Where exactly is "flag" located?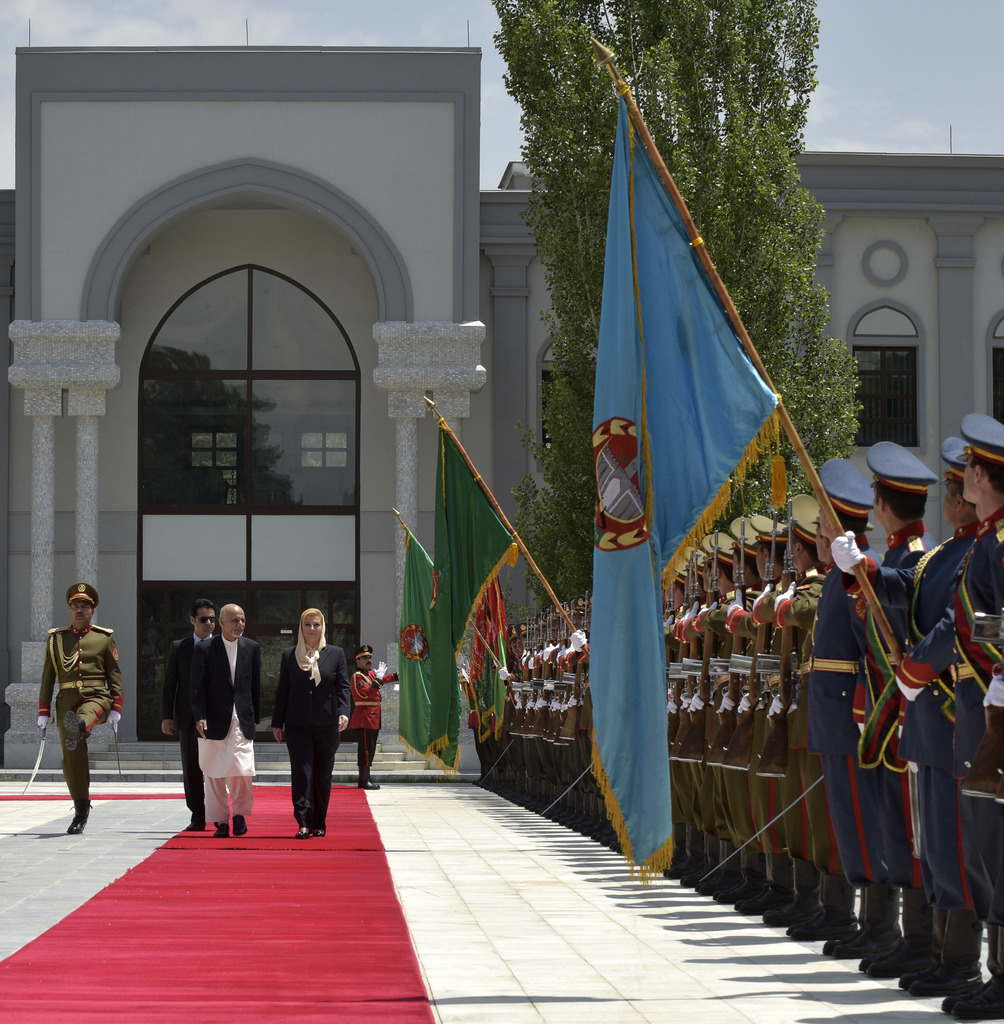
Its bounding box is region(579, 36, 791, 899).
